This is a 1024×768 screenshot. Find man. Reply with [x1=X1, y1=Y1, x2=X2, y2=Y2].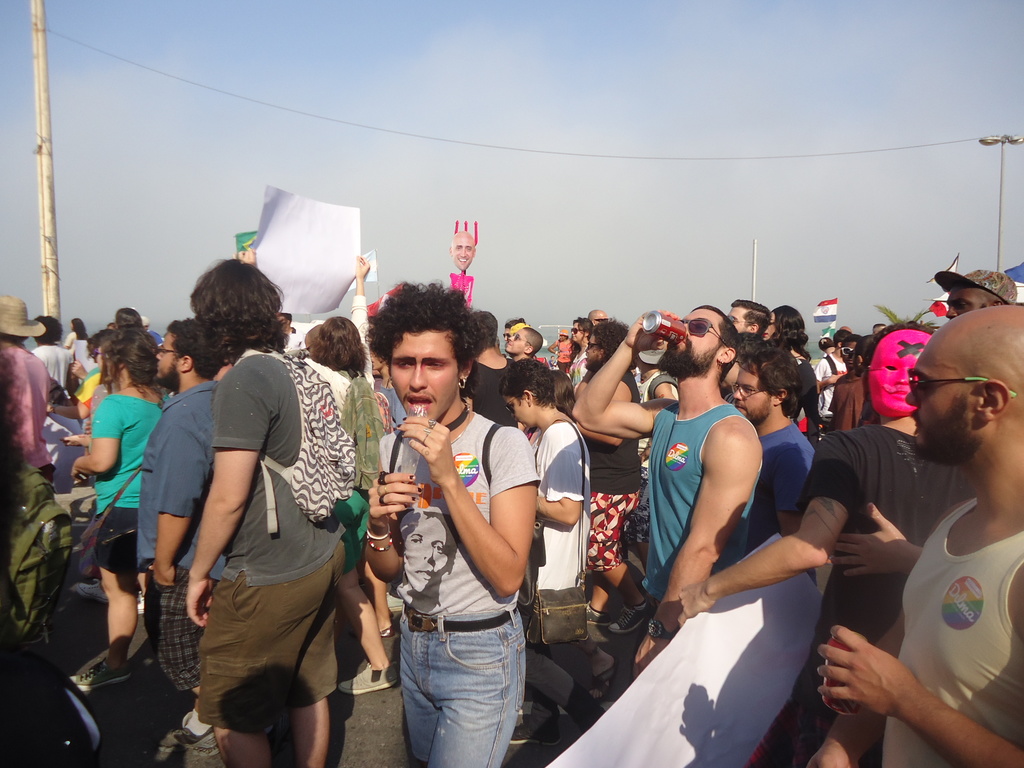
[x1=182, y1=259, x2=346, y2=767].
